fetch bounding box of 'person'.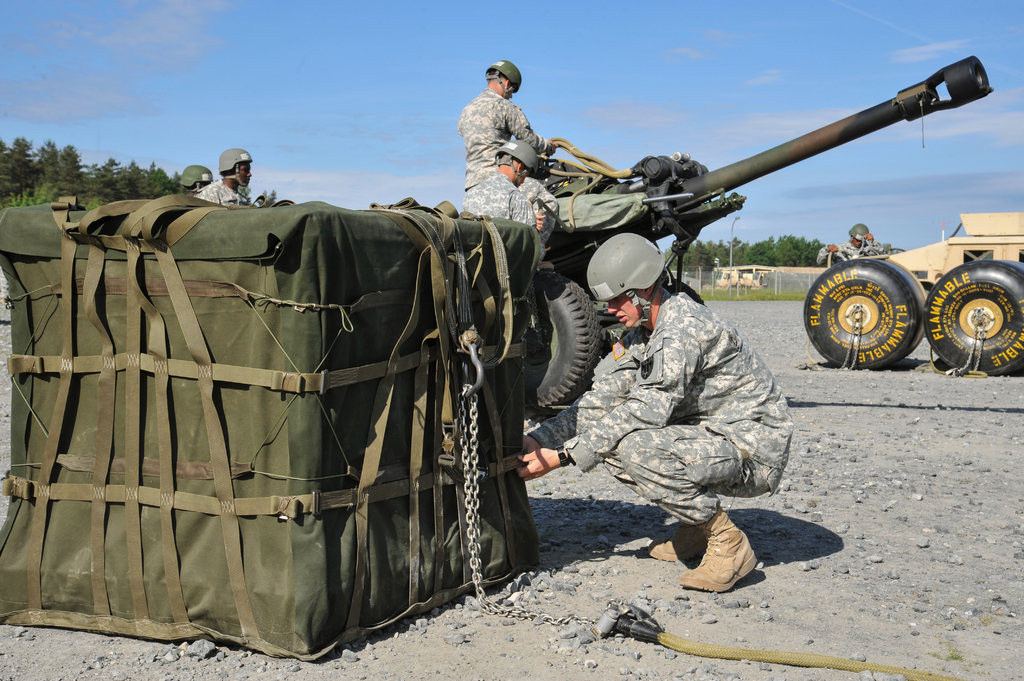
Bbox: region(189, 150, 253, 207).
